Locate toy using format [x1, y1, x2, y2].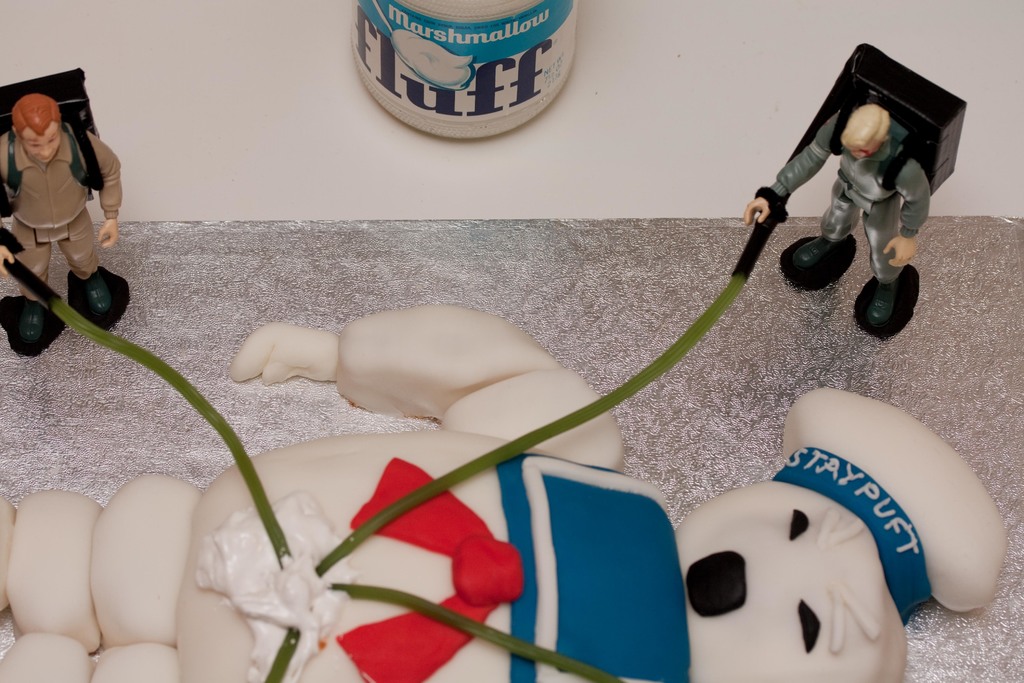
[0, 300, 1009, 682].
